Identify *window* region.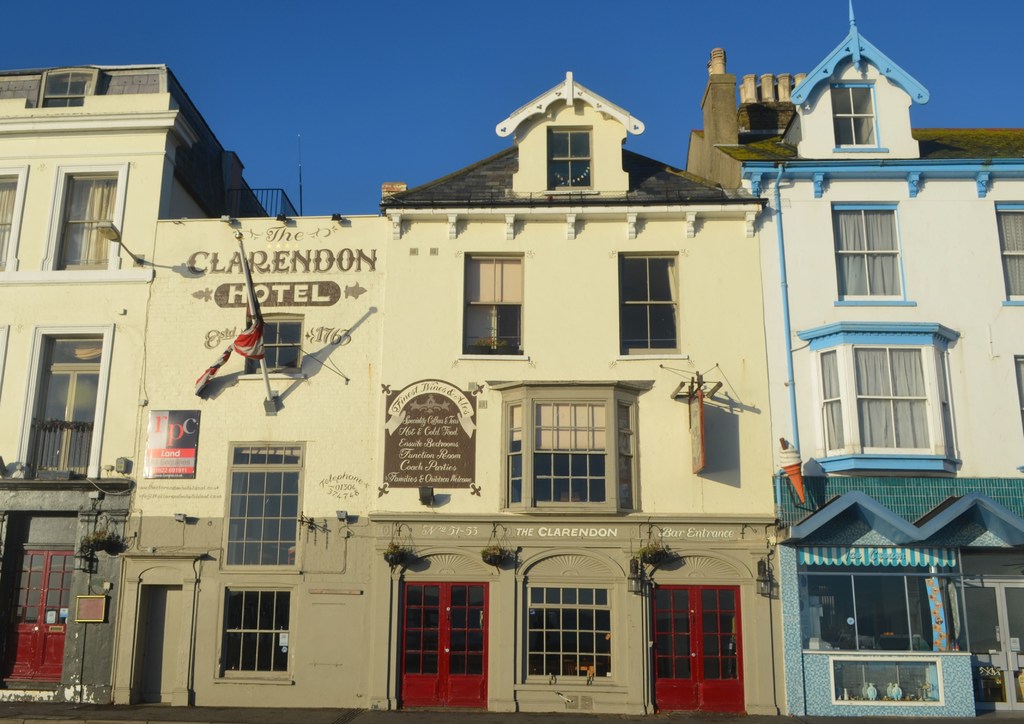
Region: bbox(541, 122, 599, 192).
